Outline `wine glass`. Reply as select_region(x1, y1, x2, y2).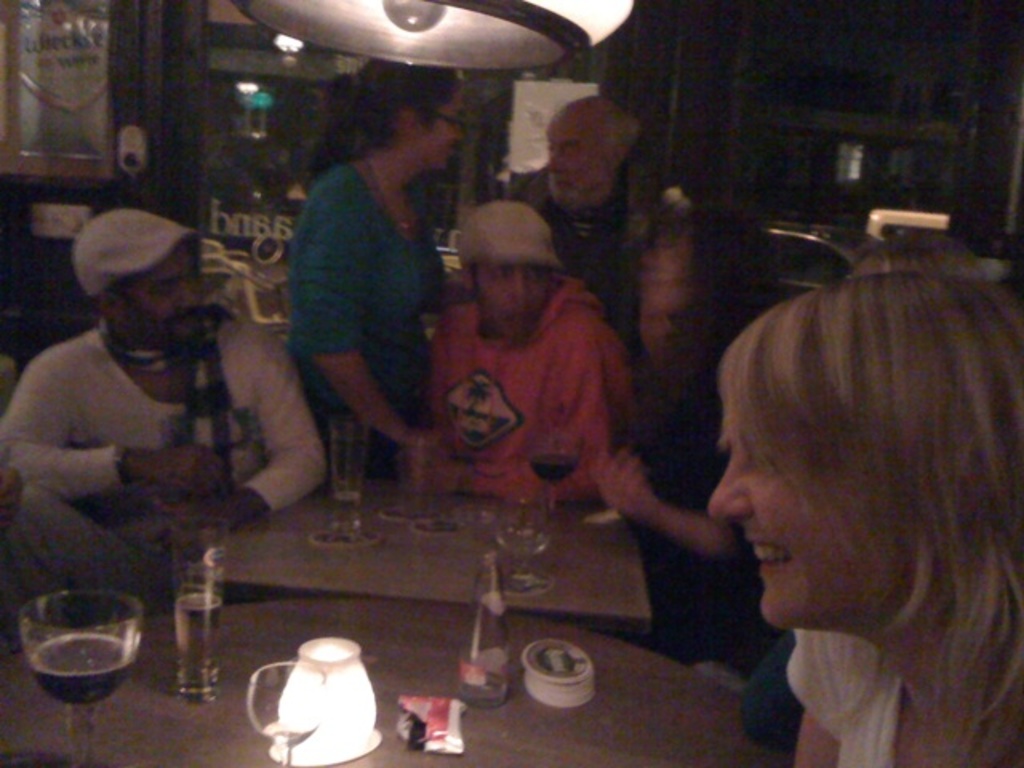
select_region(18, 587, 142, 766).
